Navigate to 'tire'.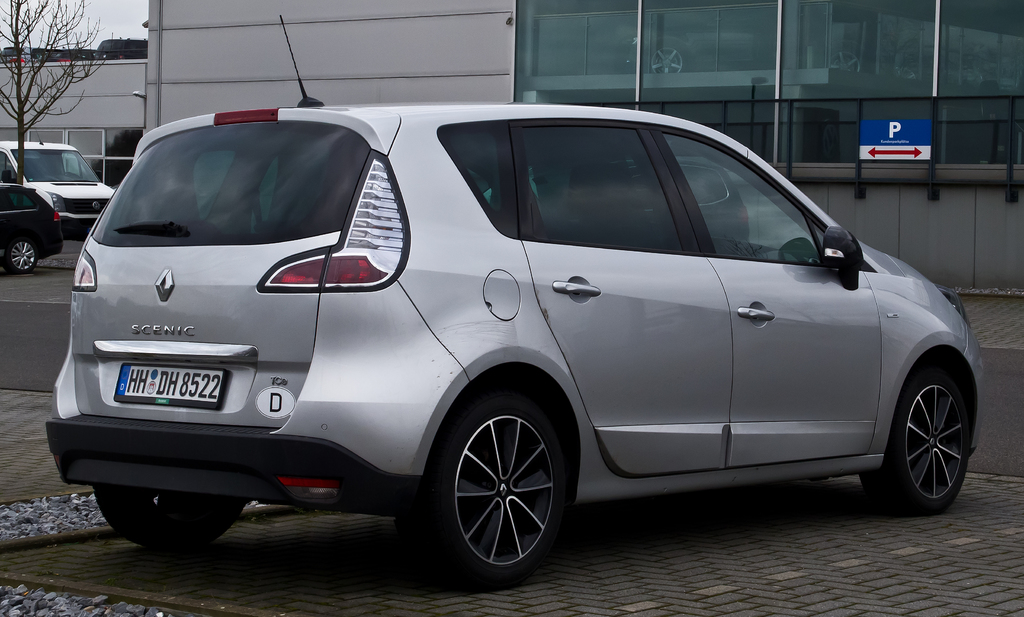
Navigation target: <box>423,397,577,584</box>.
